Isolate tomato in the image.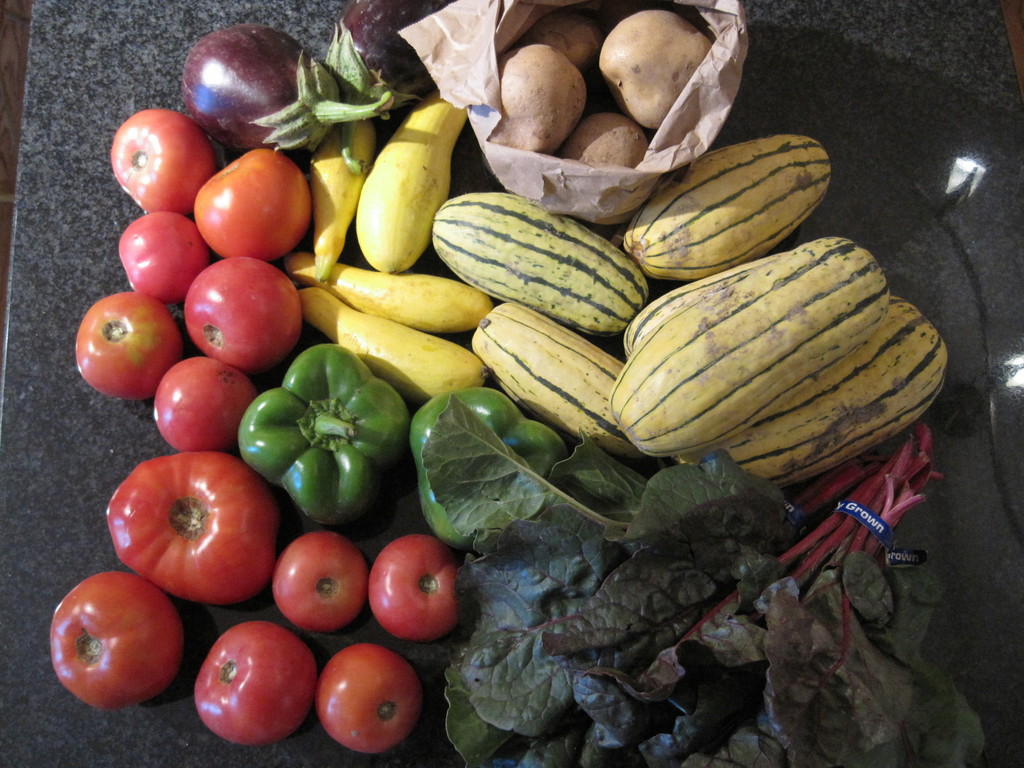
Isolated region: select_region(75, 288, 175, 402).
